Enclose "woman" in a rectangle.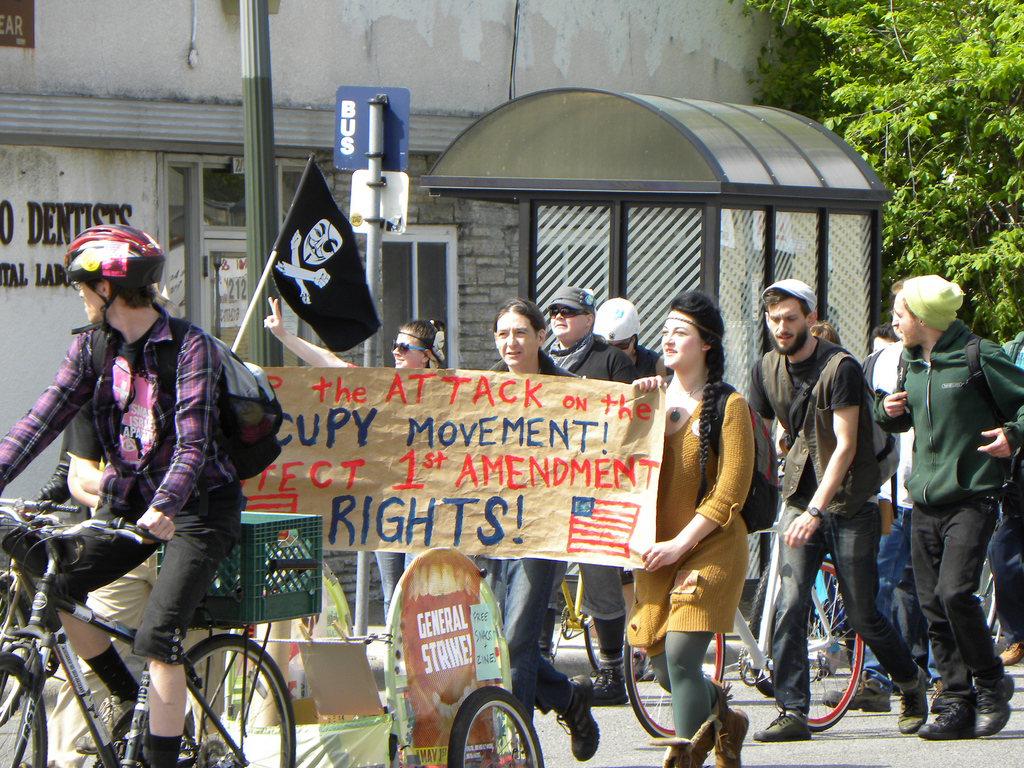
<box>628,301,774,755</box>.
